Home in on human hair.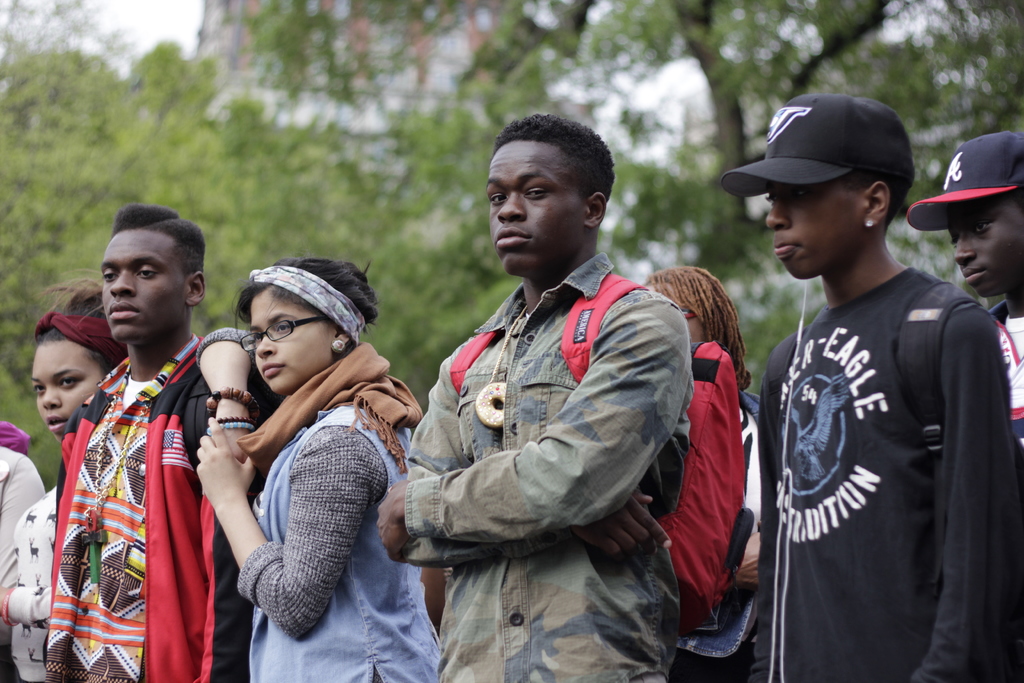
Homed in at rect(492, 113, 610, 199).
